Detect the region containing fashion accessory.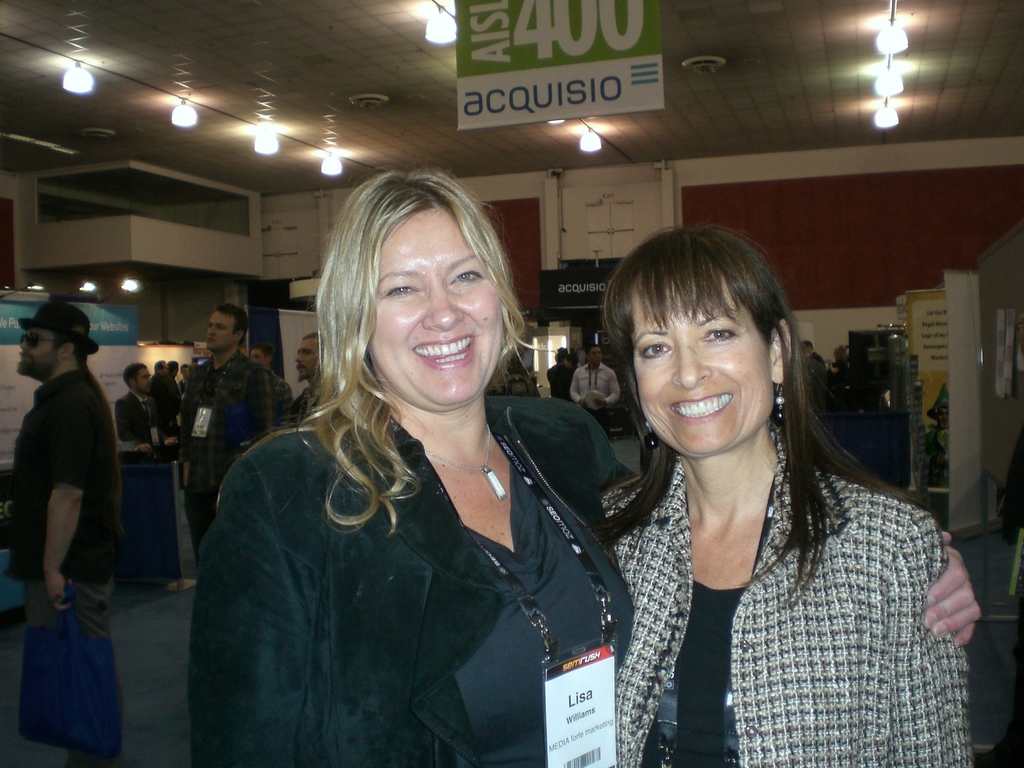
left=417, top=417, right=514, bottom=515.
